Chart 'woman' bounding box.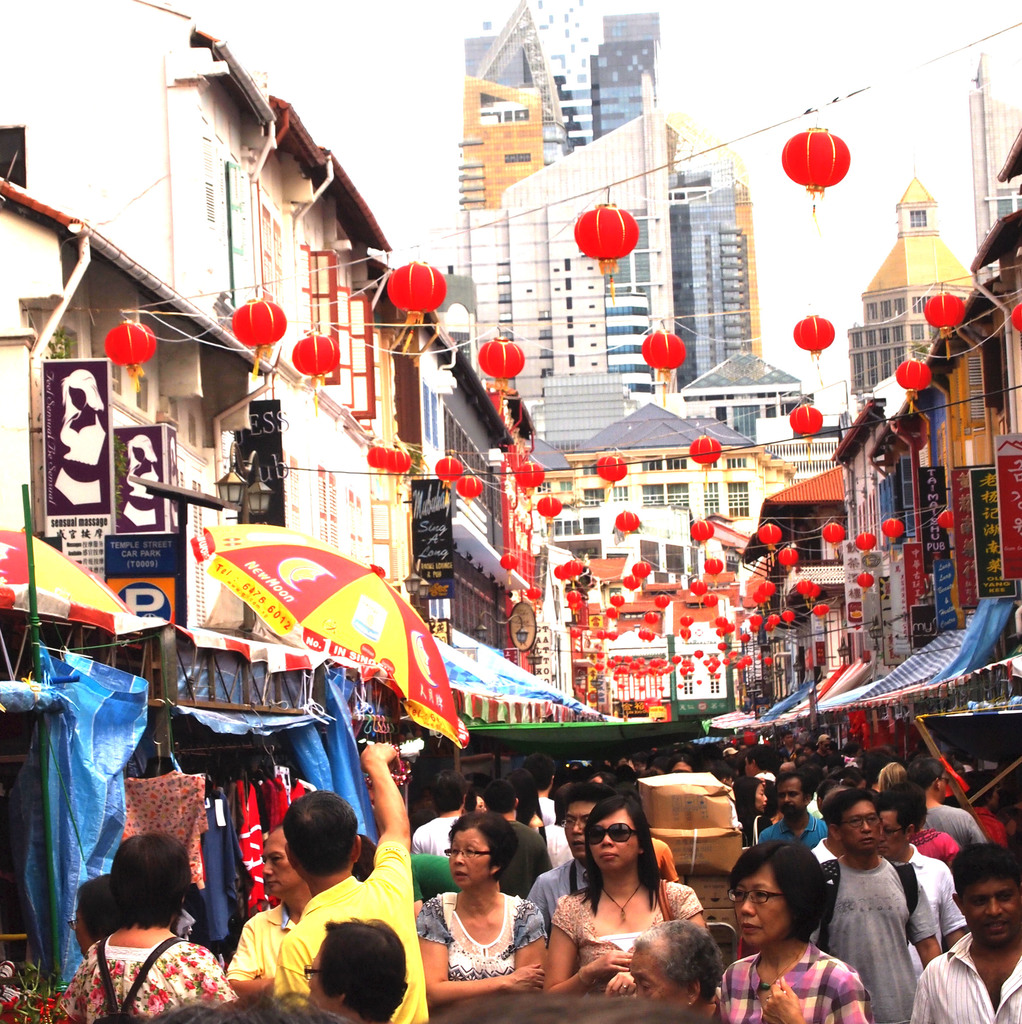
Charted: 549, 793, 702, 1001.
